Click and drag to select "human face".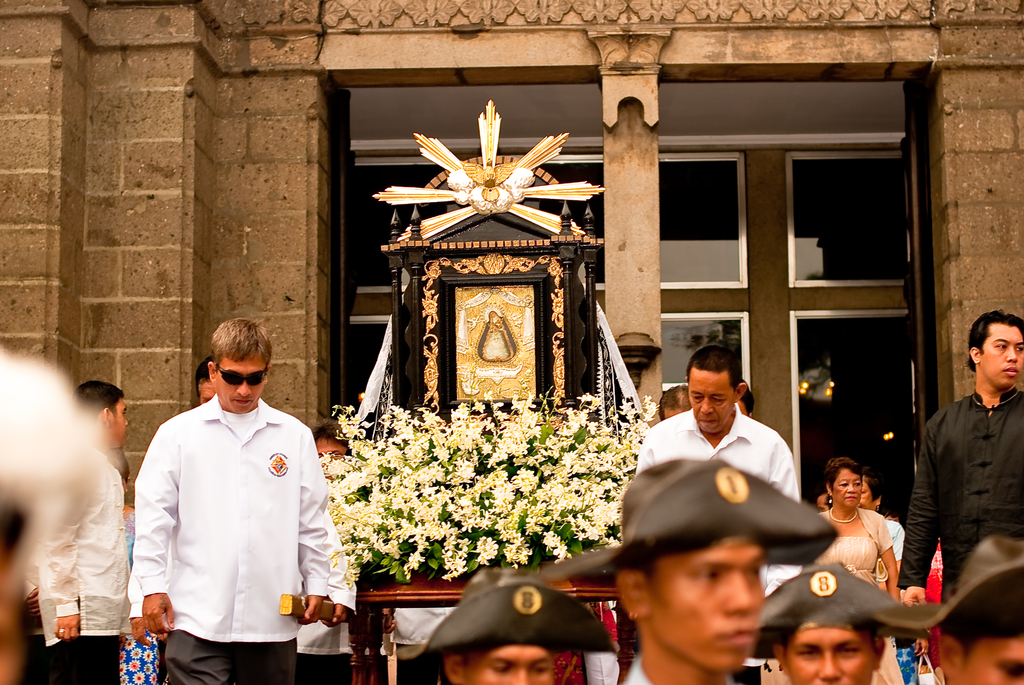
Selection: crop(112, 399, 131, 449).
